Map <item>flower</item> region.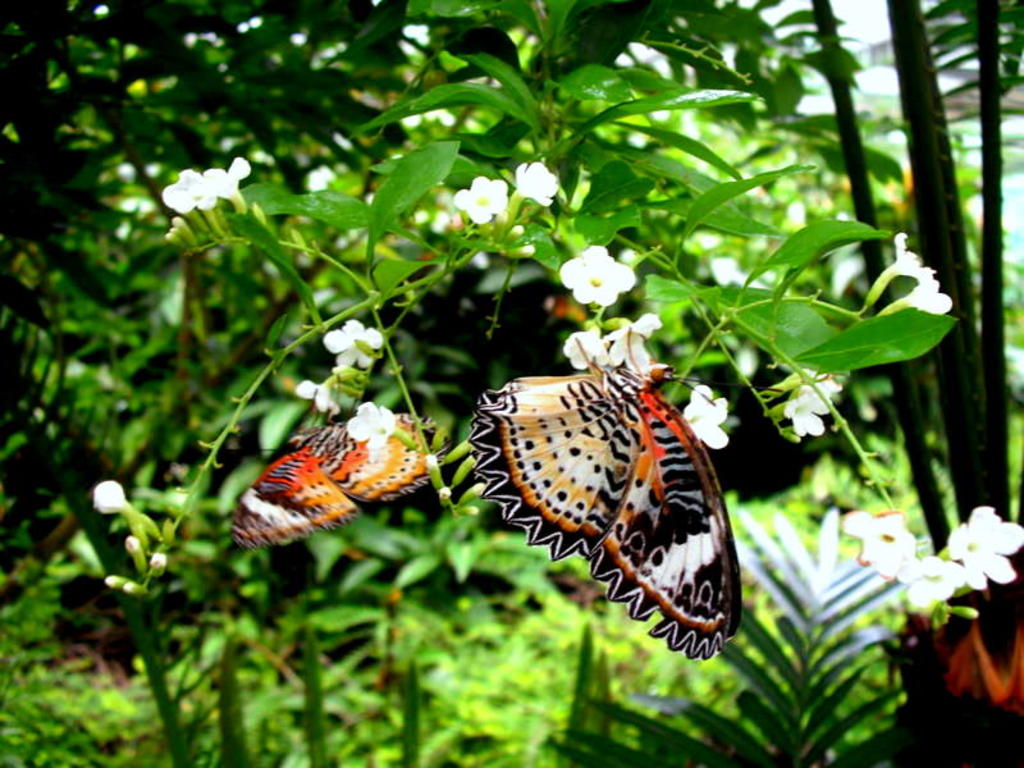
Mapped to l=767, t=389, r=826, b=436.
